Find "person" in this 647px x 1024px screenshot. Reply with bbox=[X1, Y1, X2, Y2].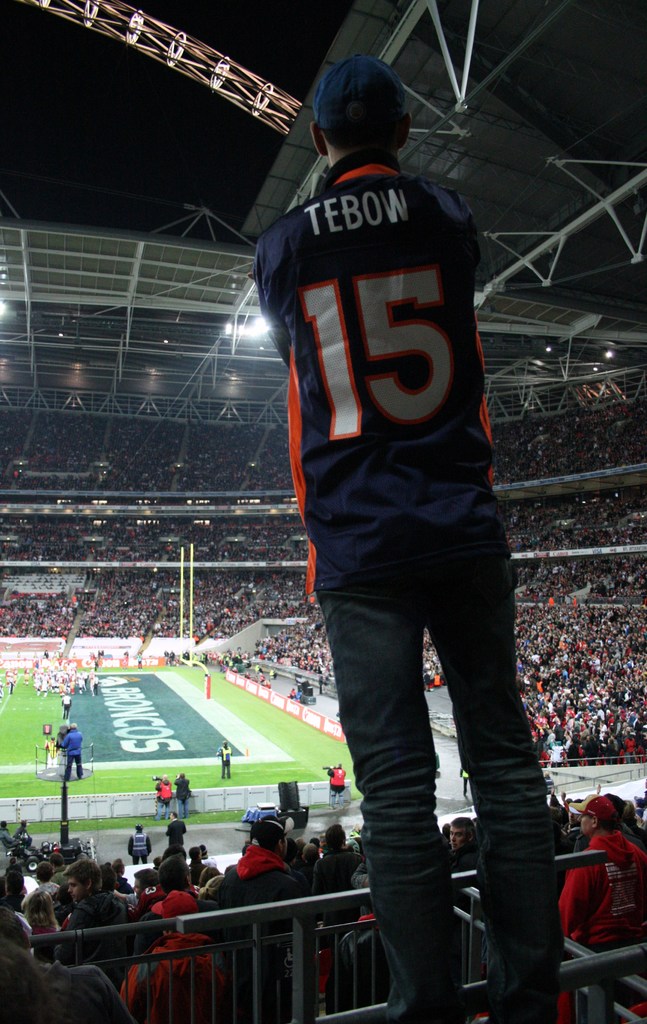
bbox=[152, 770, 175, 820].
